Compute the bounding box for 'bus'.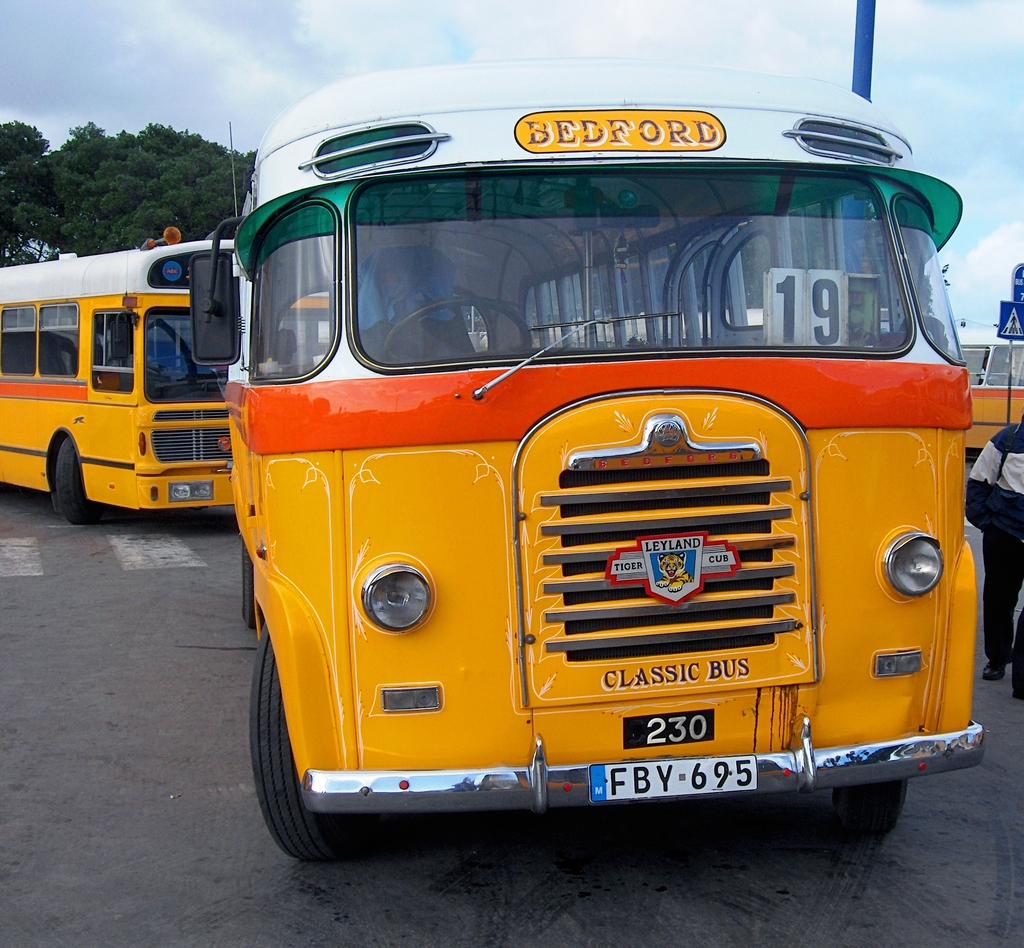
bbox=(184, 58, 984, 869).
